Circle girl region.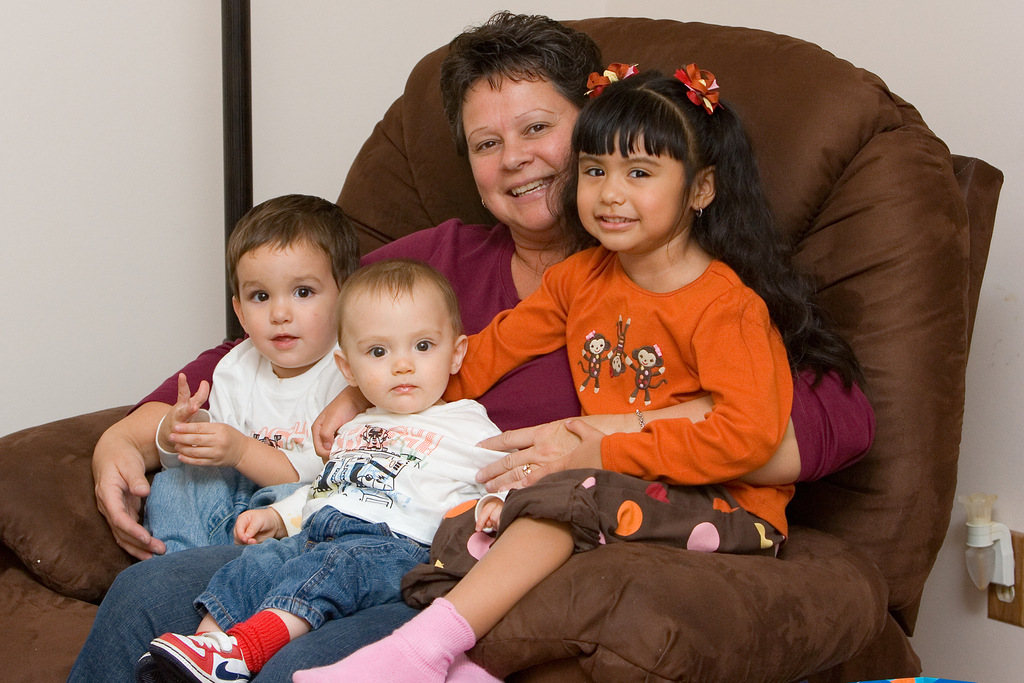
Region: BBox(290, 63, 796, 682).
